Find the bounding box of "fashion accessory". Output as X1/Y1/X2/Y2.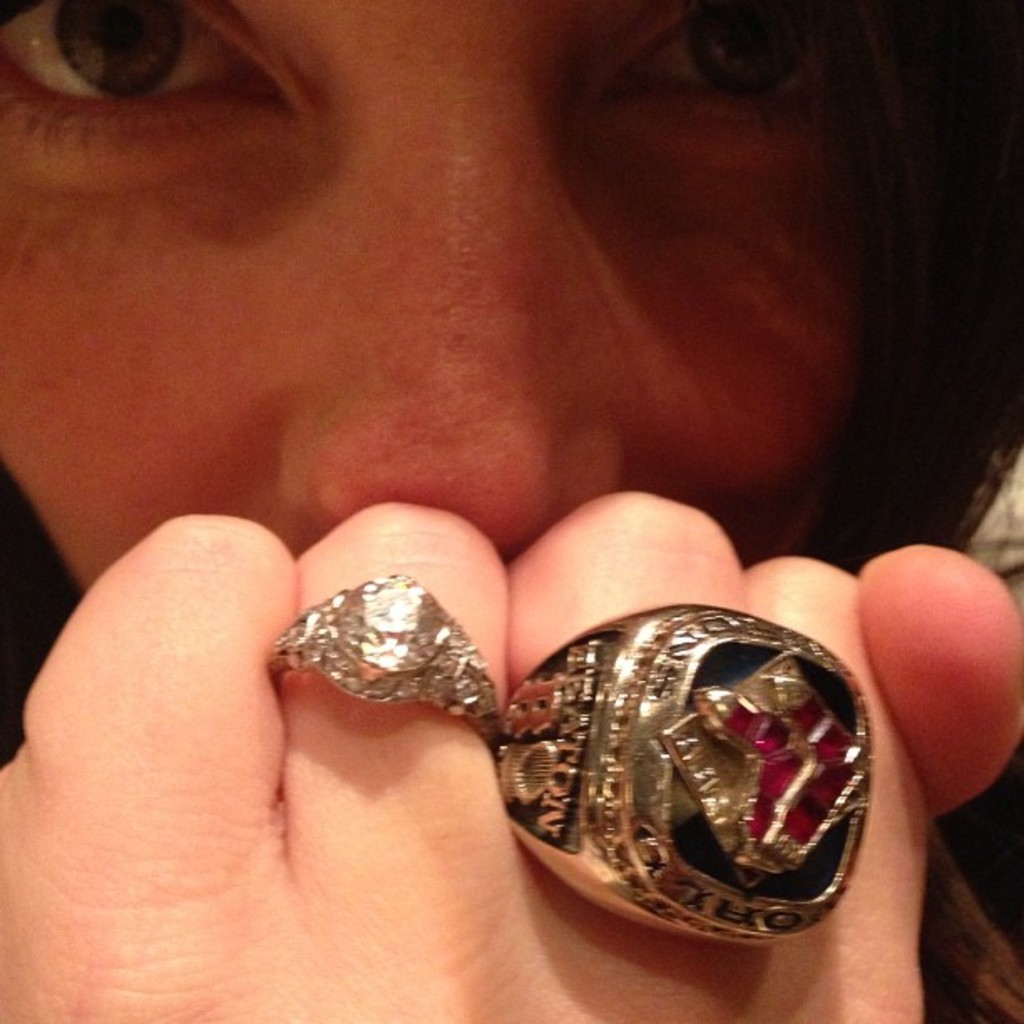
264/576/515/765.
